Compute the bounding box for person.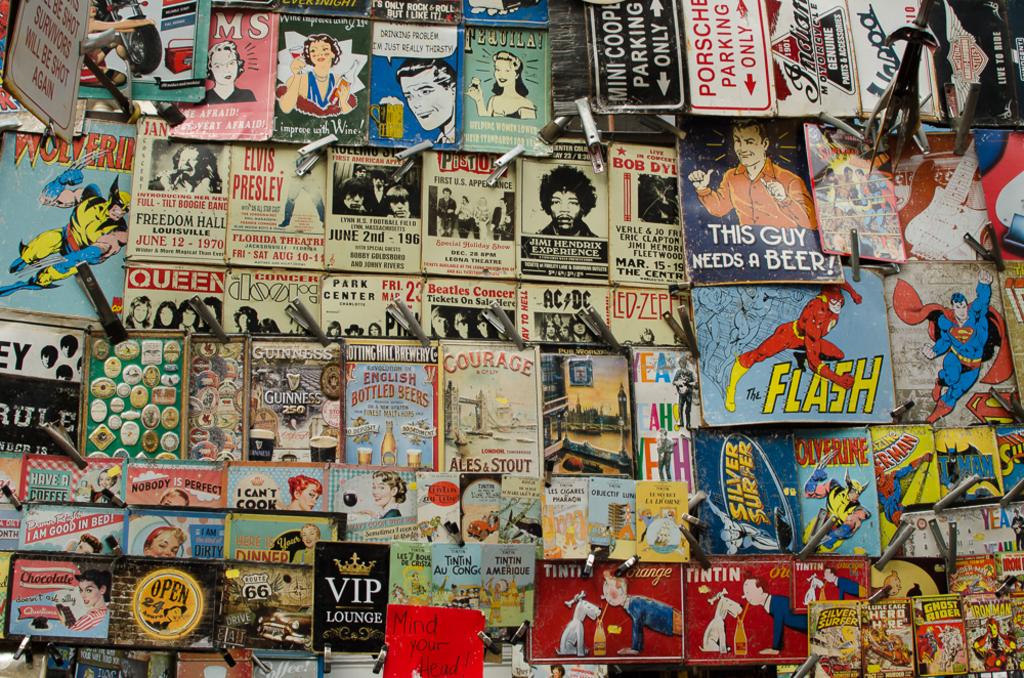
[39, 344, 60, 369].
